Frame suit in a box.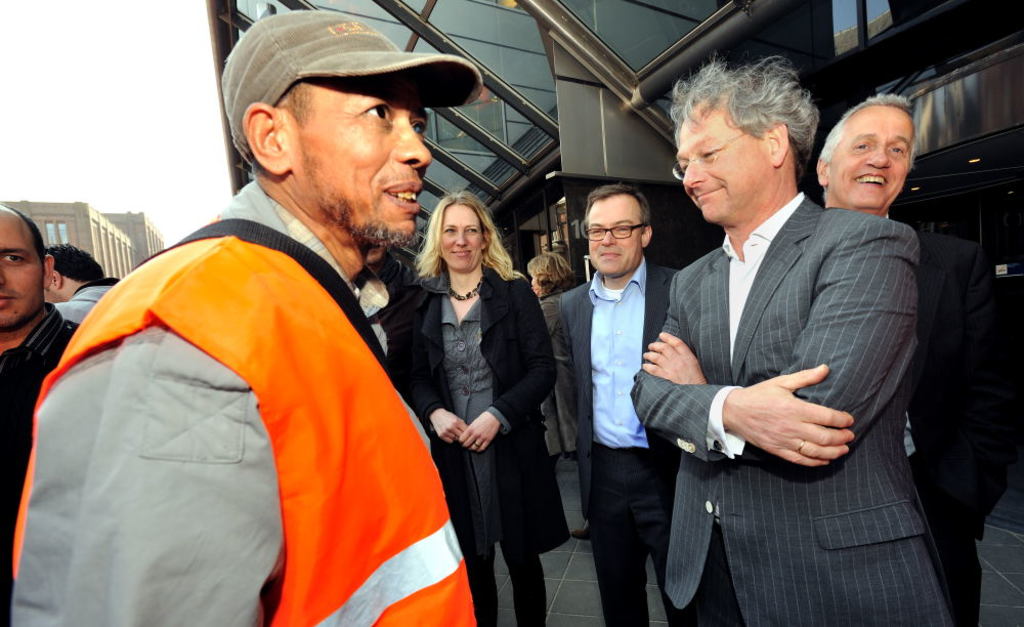
<box>893,211,1023,626</box>.
